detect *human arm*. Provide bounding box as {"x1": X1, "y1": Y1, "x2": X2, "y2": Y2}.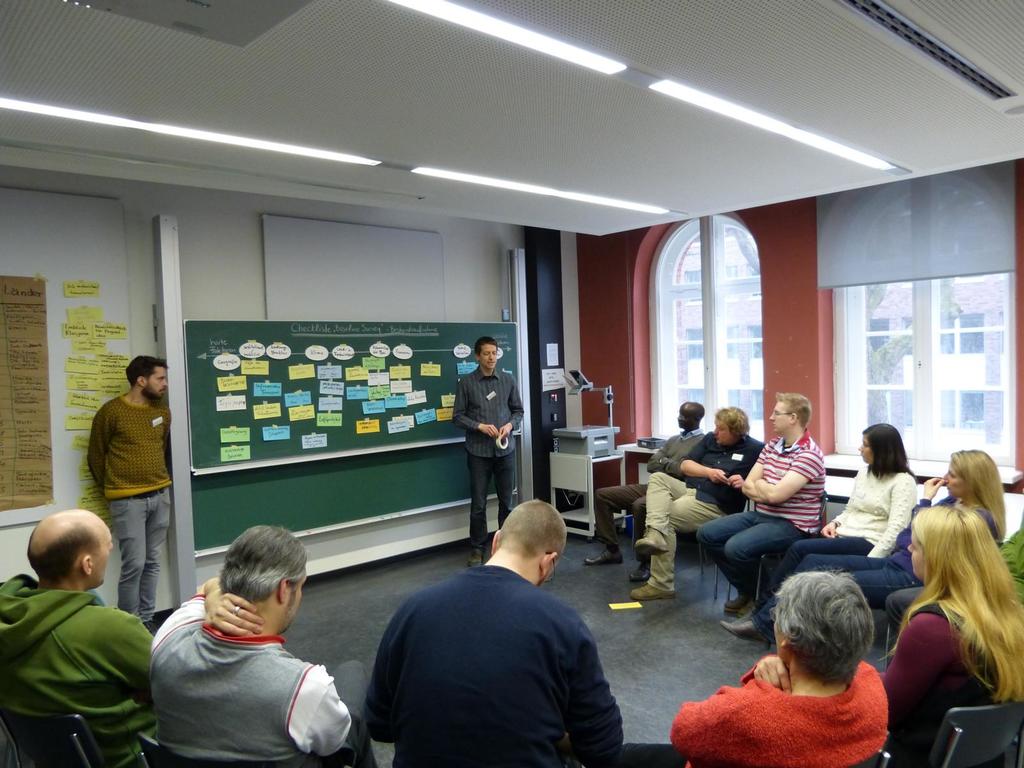
{"x1": 86, "y1": 611, "x2": 147, "y2": 706}.
